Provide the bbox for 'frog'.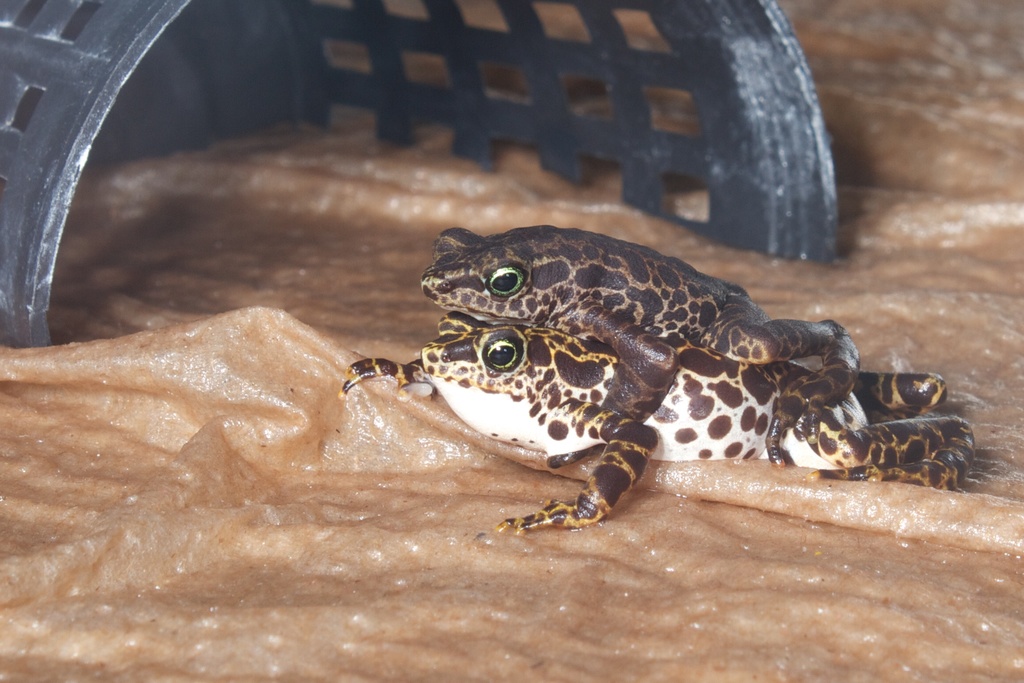
(336, 311, 979, 538).
